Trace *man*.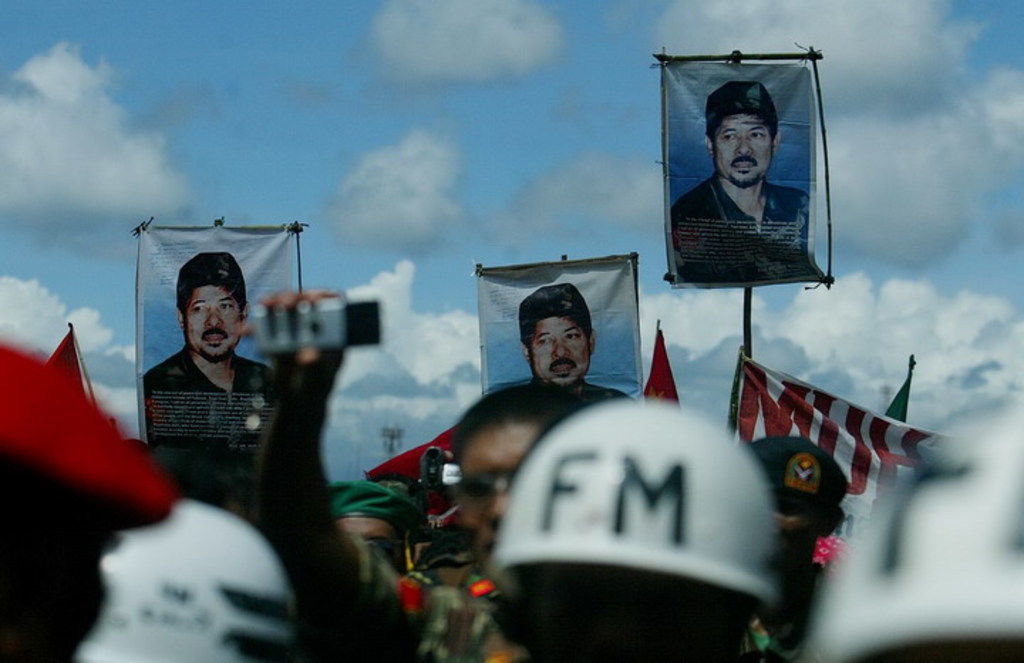
Traced to BBox(67, 505, 274, 662).
